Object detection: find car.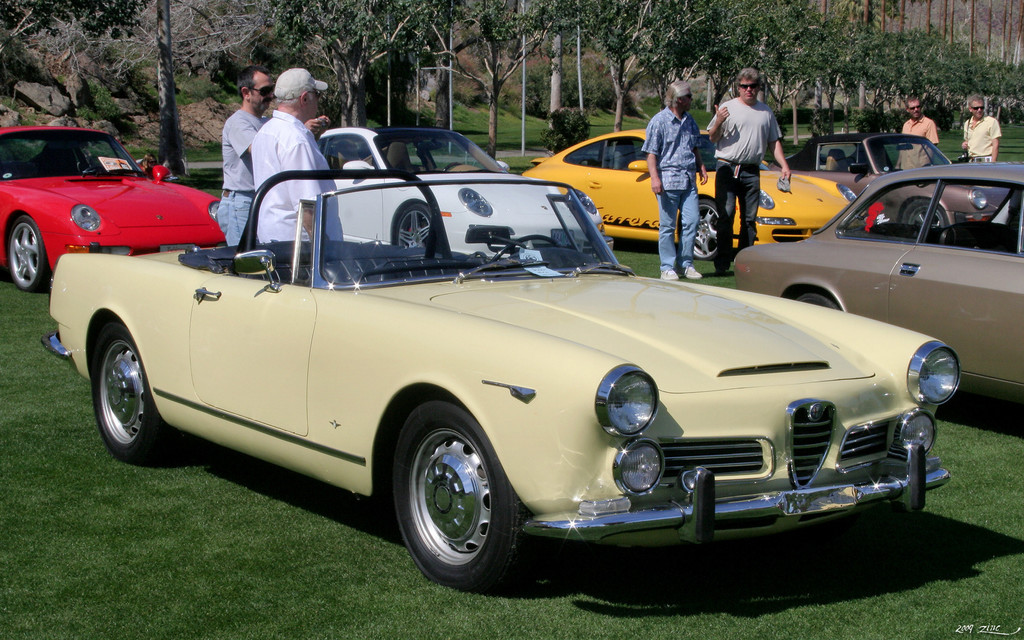
region(732, 164, 1023, 404).
